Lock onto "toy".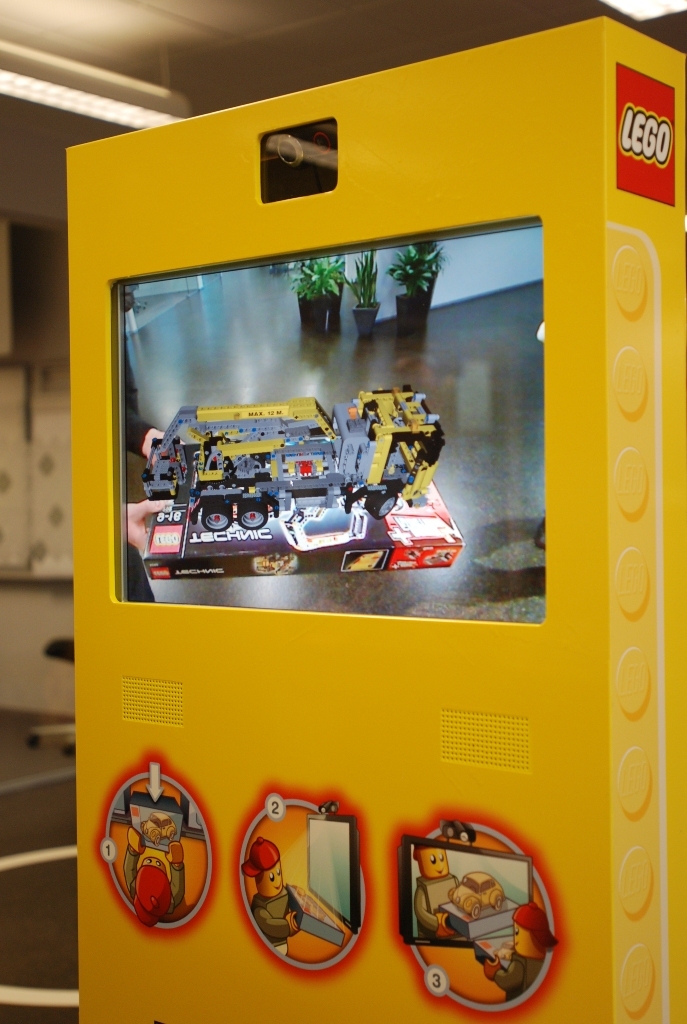
Locked: <box>109,753,218,915</box>.
